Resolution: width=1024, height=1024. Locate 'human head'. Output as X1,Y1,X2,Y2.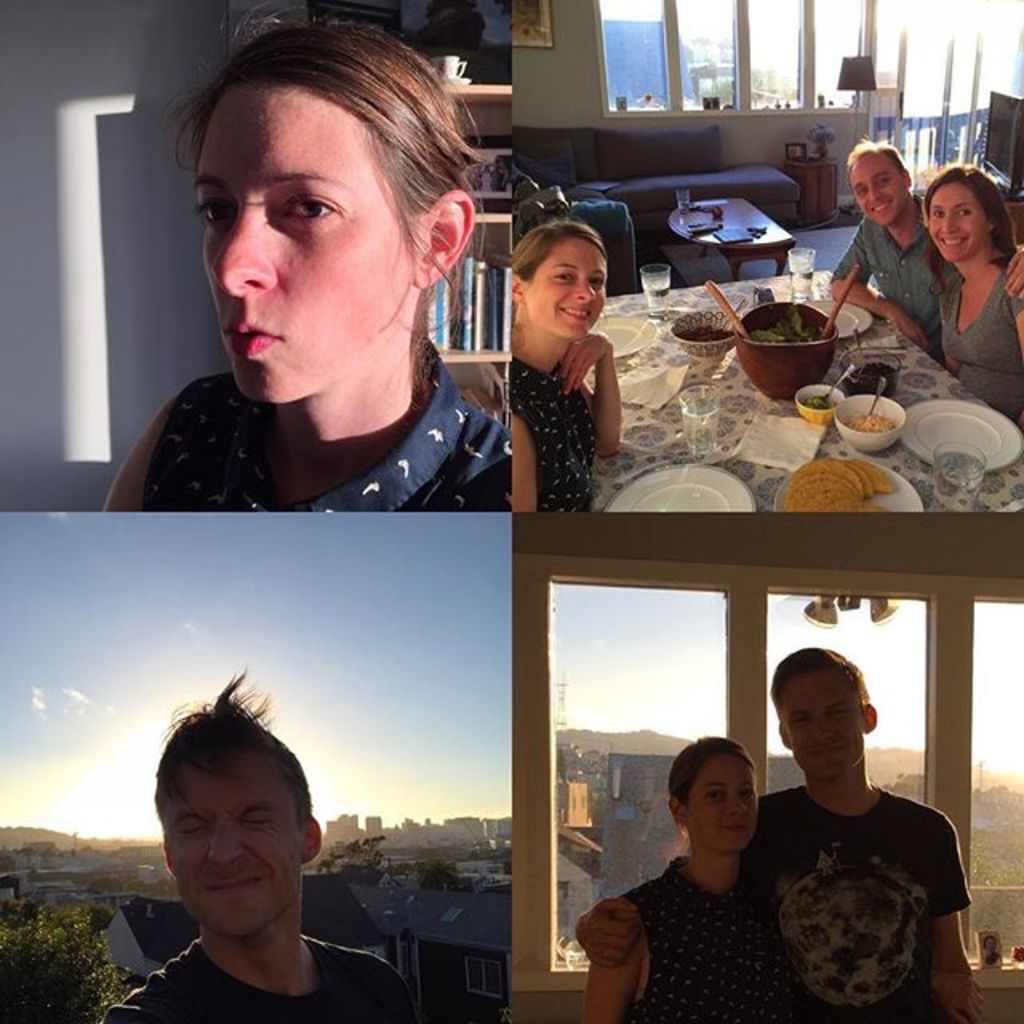
918,162,1010,267.
